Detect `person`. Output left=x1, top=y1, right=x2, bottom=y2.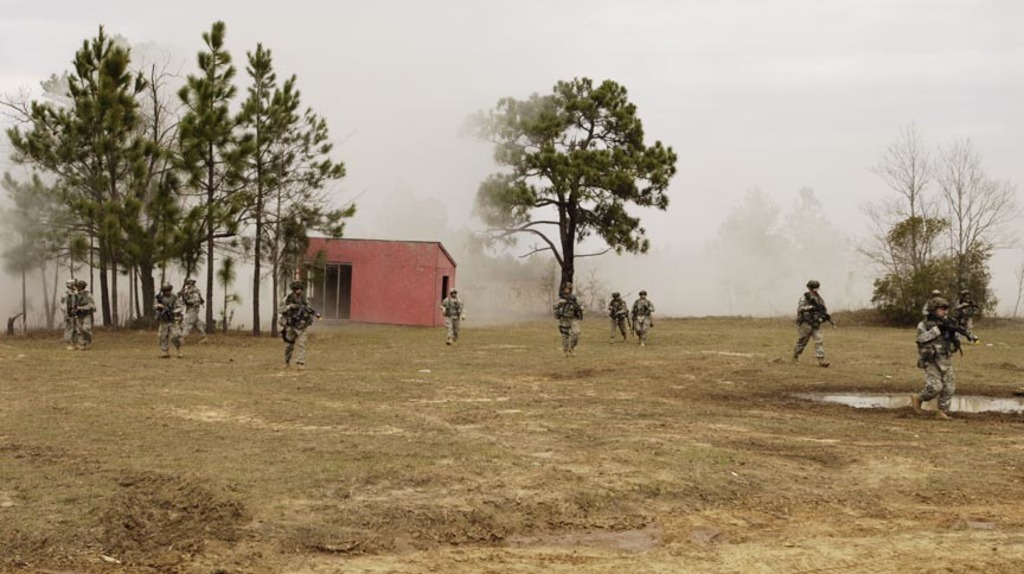
left=280, top=286, right=324, bottom=363.
